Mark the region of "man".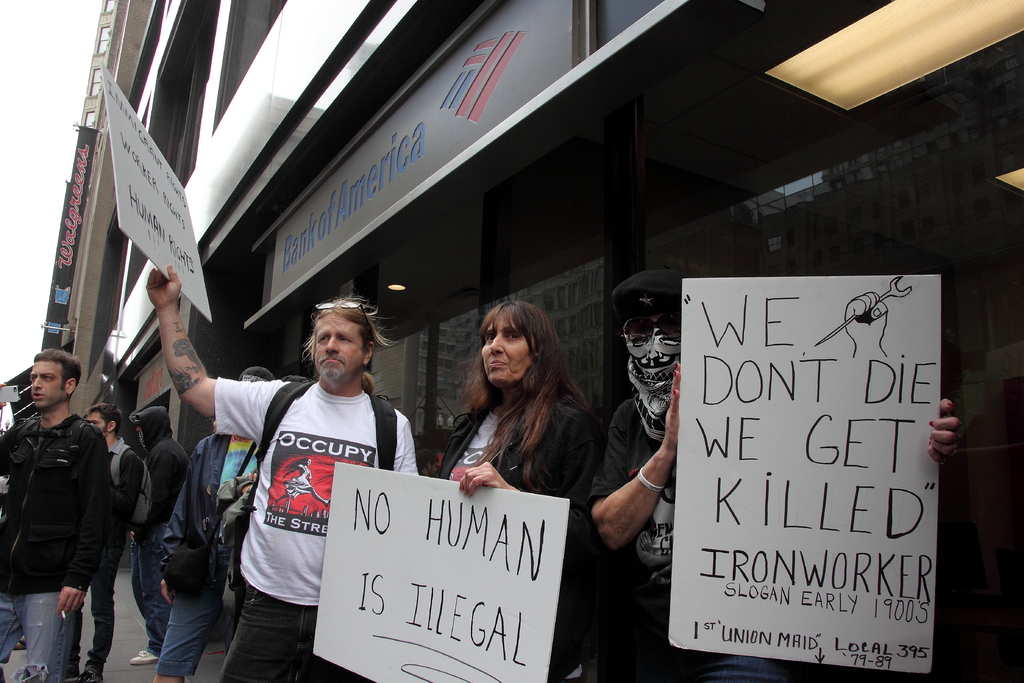
Region: [left=10, top=343, right=128, bottom=668].
